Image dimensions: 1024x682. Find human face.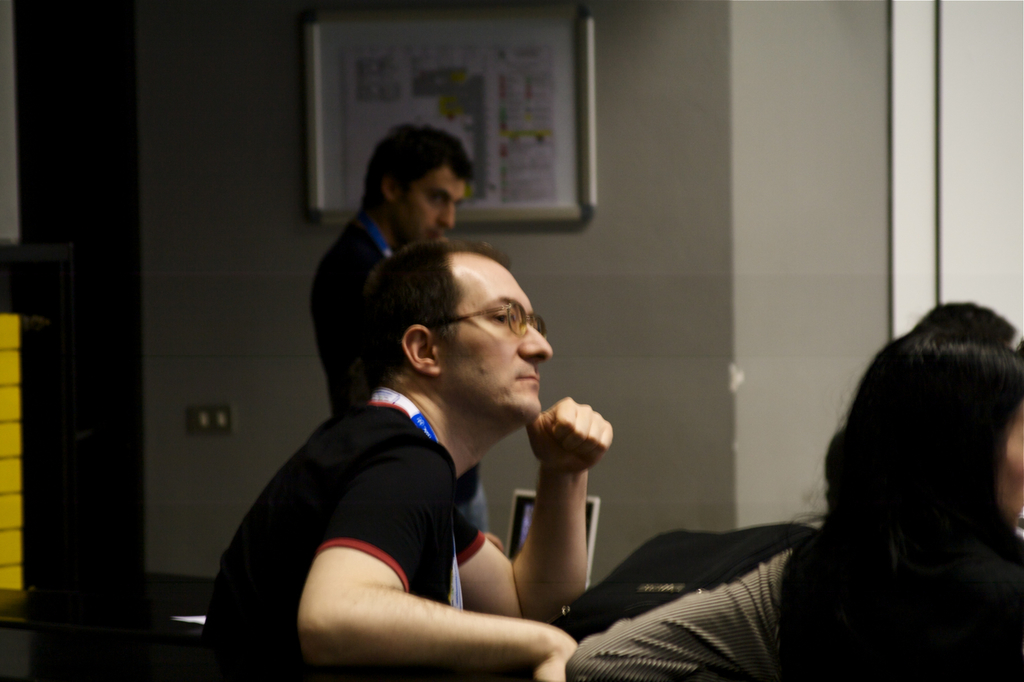
(424, 267, 564, 425).
